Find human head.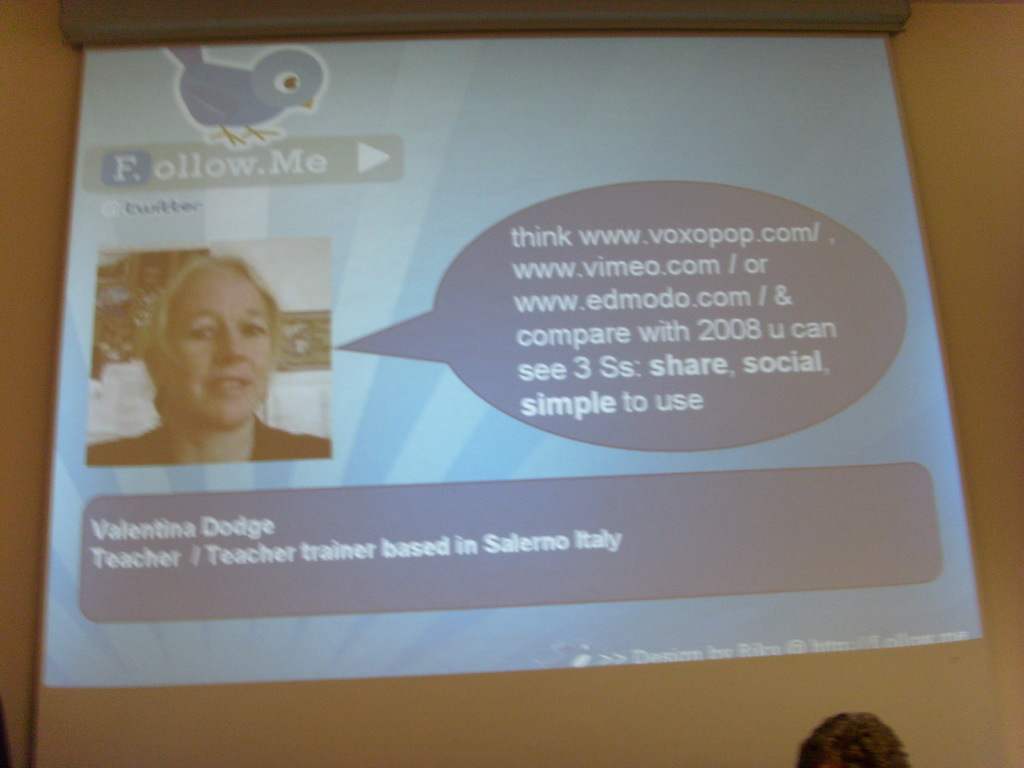
<region>790, 723, 918, 767</region>.
